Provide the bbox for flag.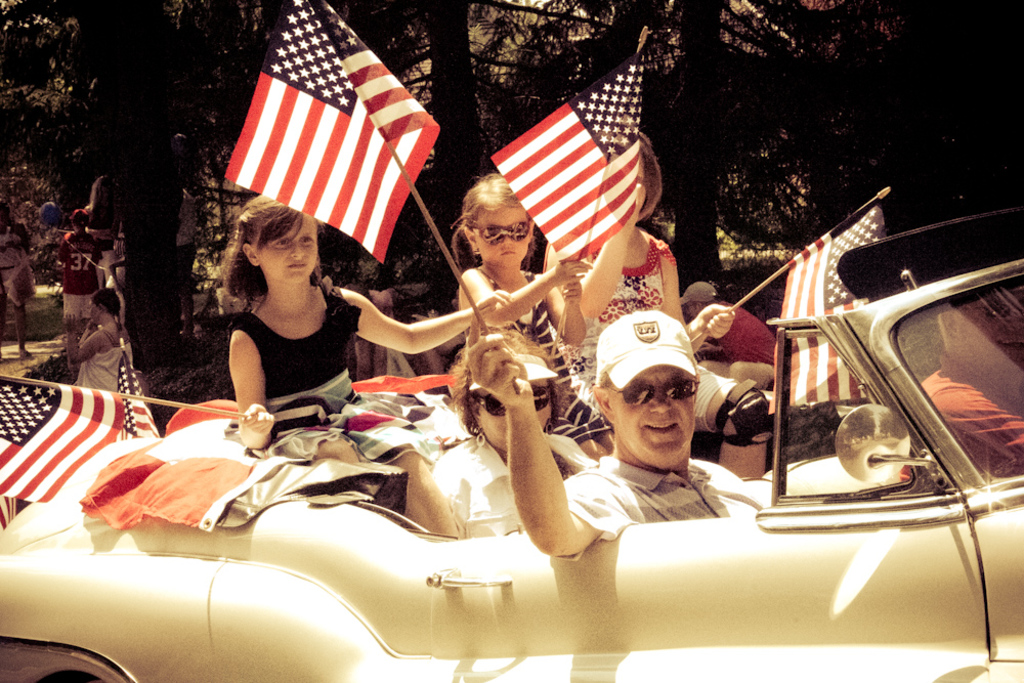
{"left": 222, "top": 25, "right": 438, "bottom": 265}.
